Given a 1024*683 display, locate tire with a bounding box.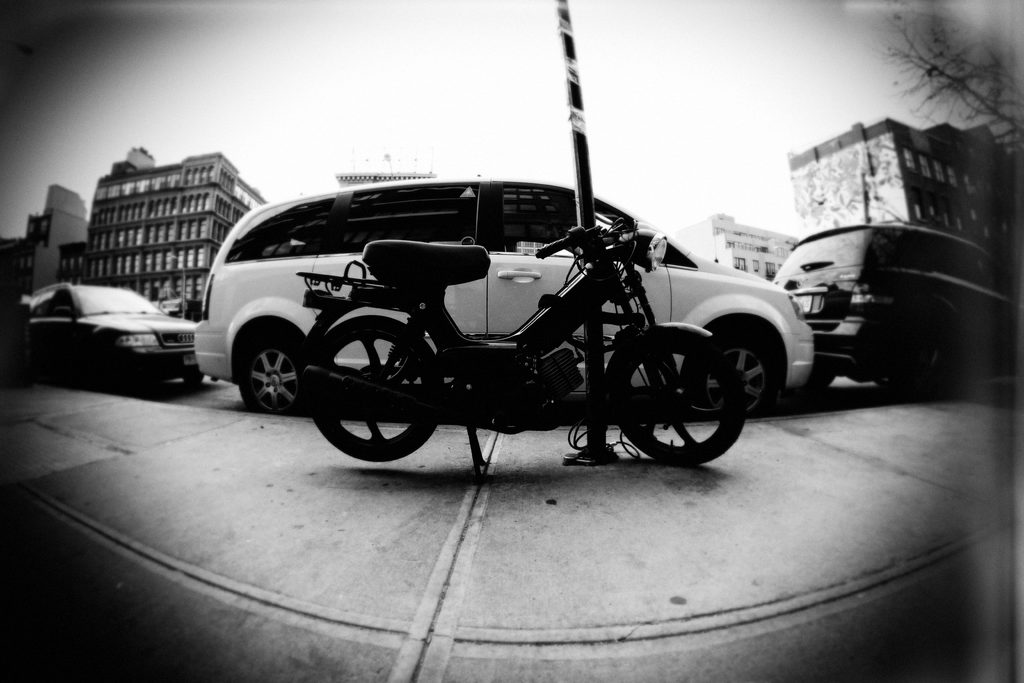
Located: [182, 373, 207, 390].
